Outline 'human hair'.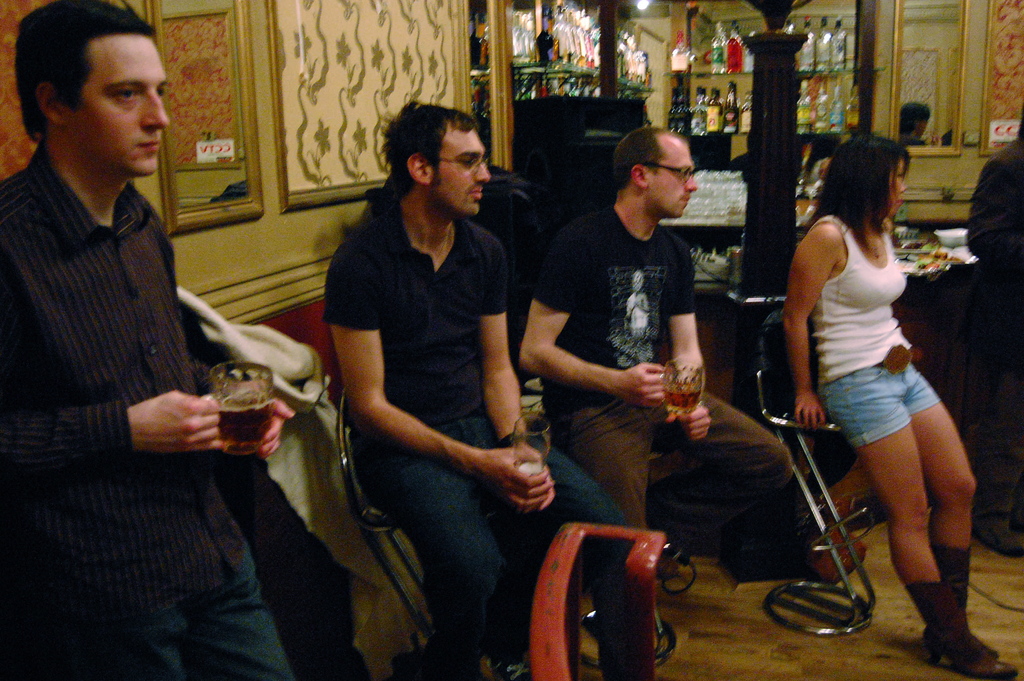
Outline: 13,0,156,136.
